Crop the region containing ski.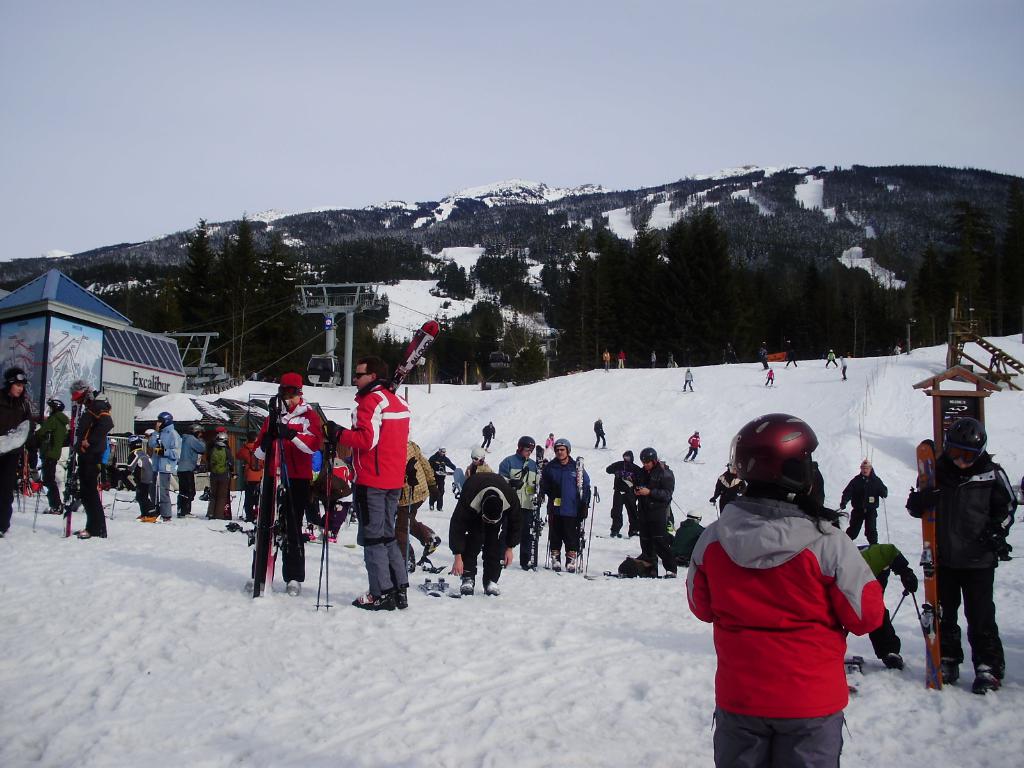
Crop region: locate(915, 437, 944, 692).
